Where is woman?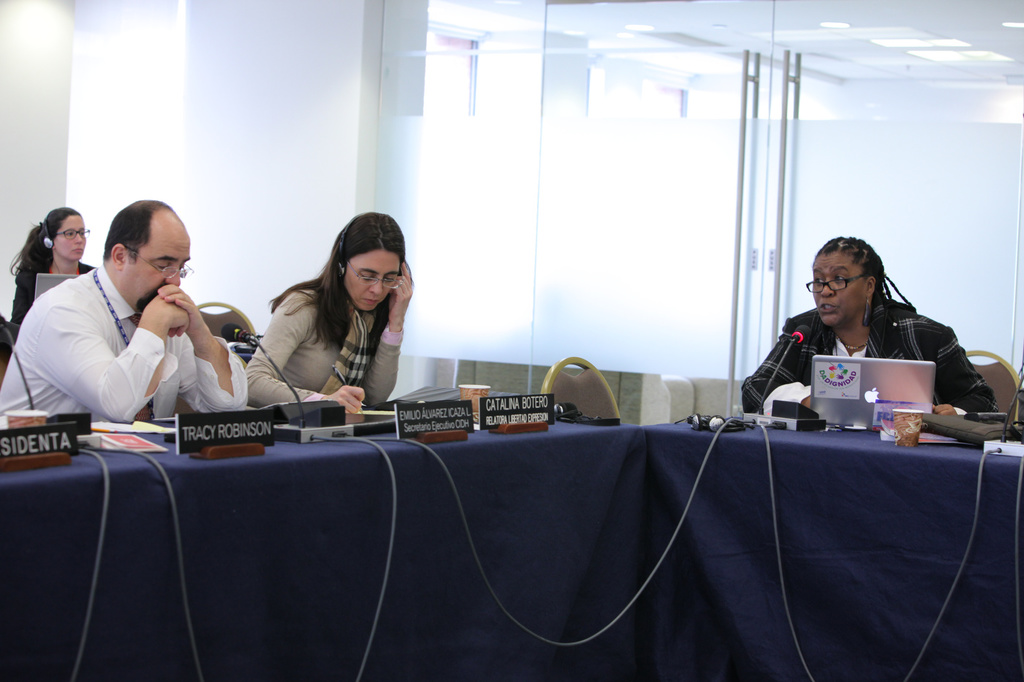
(left=741, top=232, right=983, bottom=422).
